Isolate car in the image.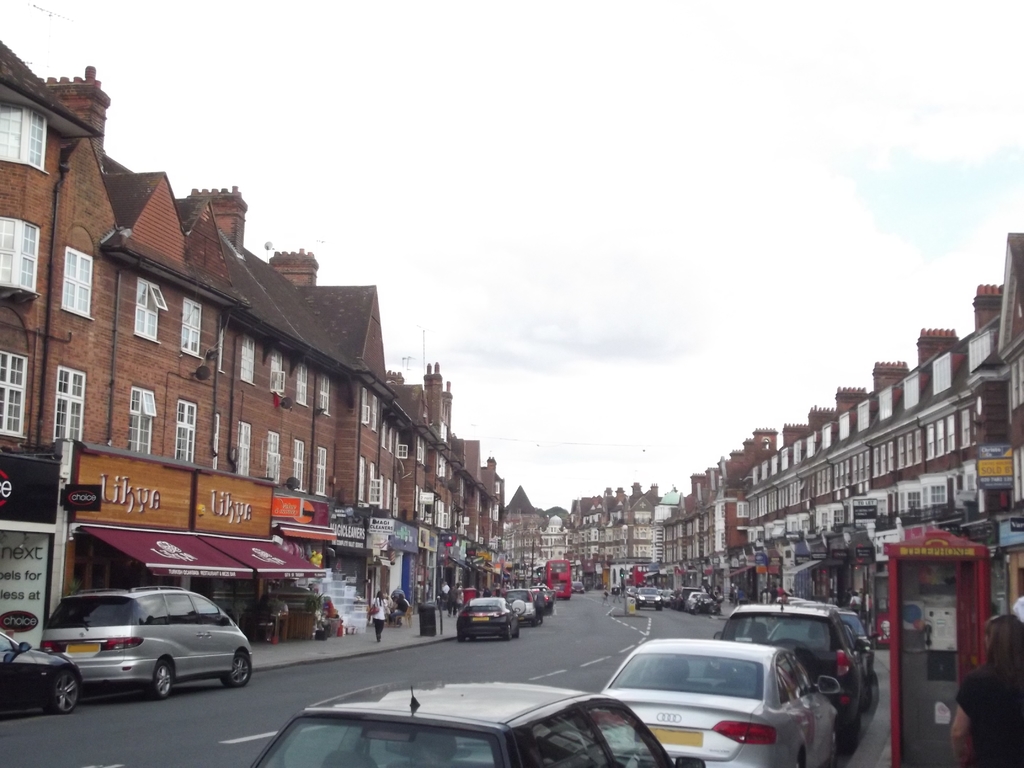
Isolated region: 721, 598, 877, 742.
